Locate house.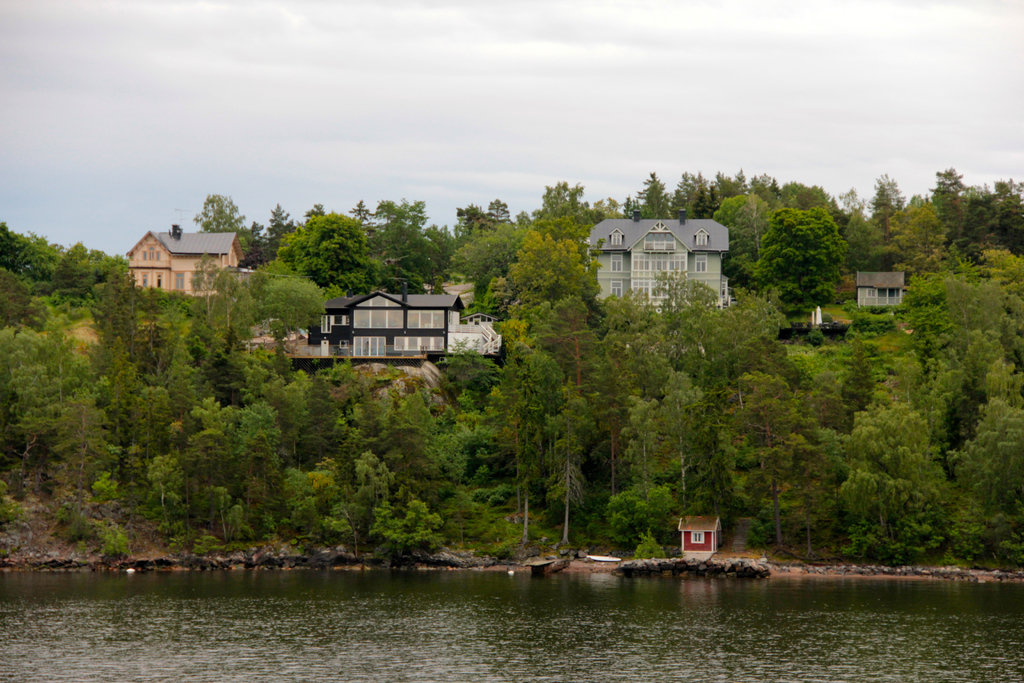
Bounding box: <region>588, 209, 733, 304</region>.
